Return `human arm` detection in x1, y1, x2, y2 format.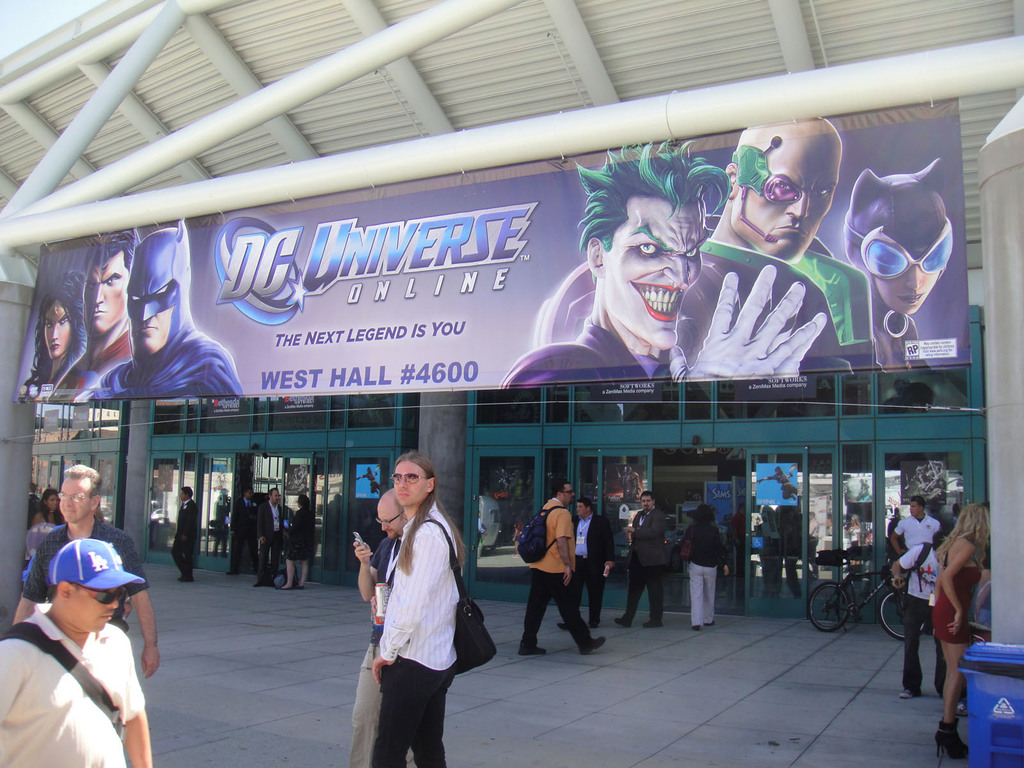
718, 534, 732, 575.
